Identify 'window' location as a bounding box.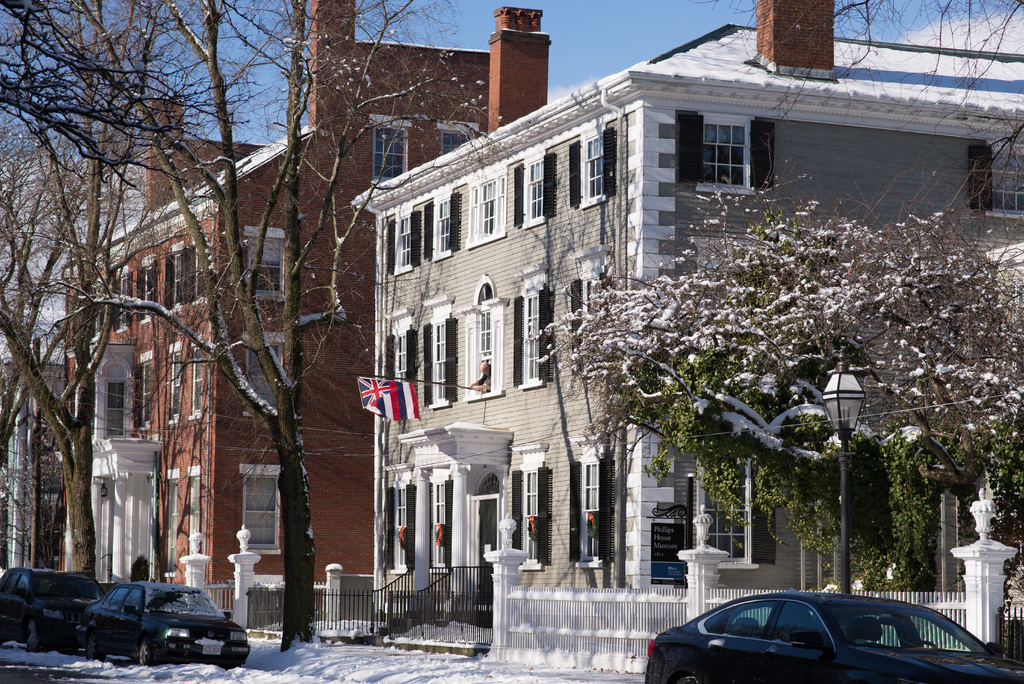
left=967, top=147, right=1023, bottom=222.
